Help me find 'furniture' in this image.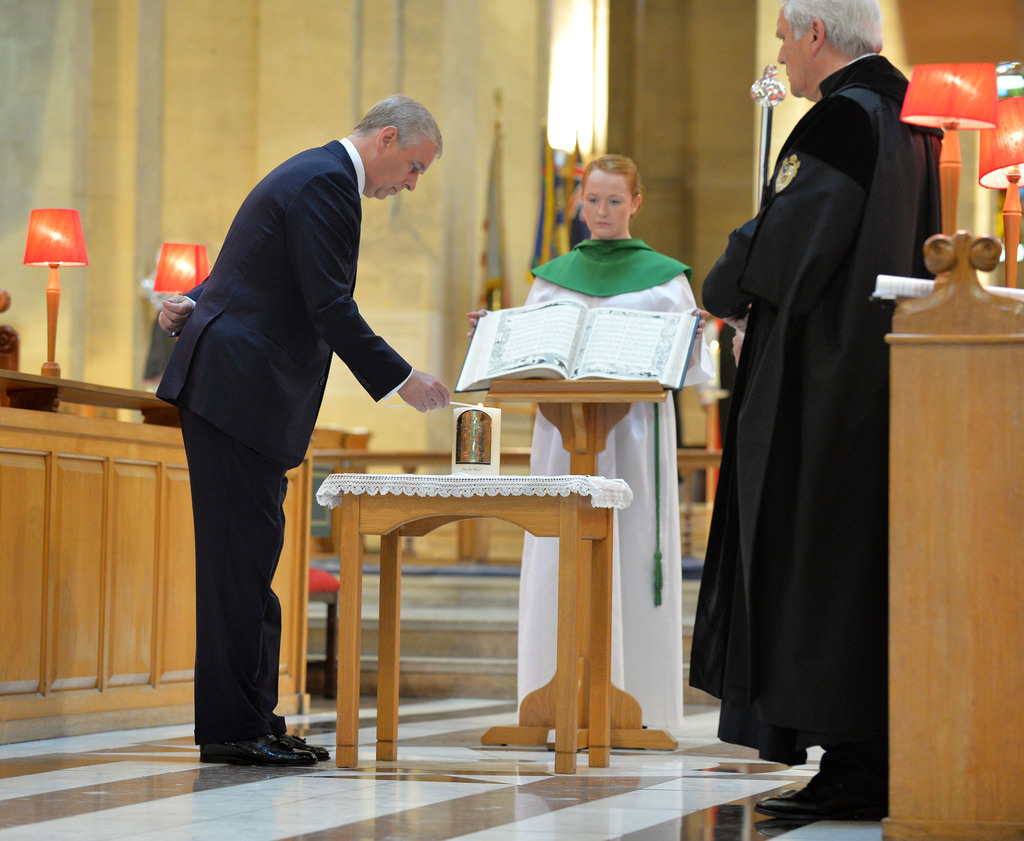
Found it: box=[479, 375, 676, 749].
